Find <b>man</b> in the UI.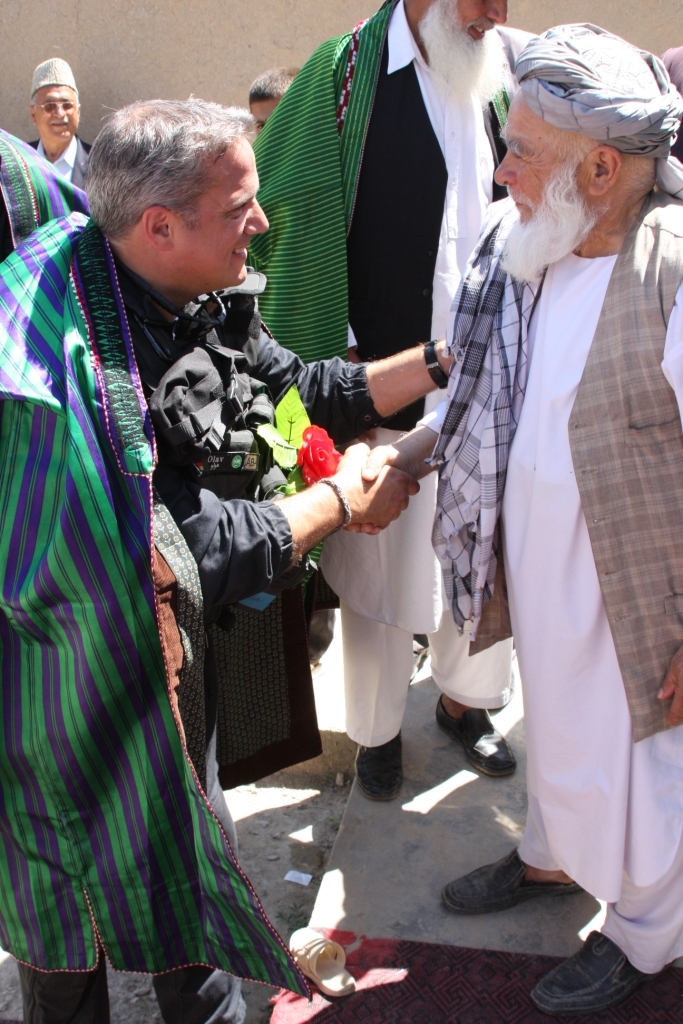
UI element at {"left": 249, "top": 0, "right": 546, "bottom": 806}.
